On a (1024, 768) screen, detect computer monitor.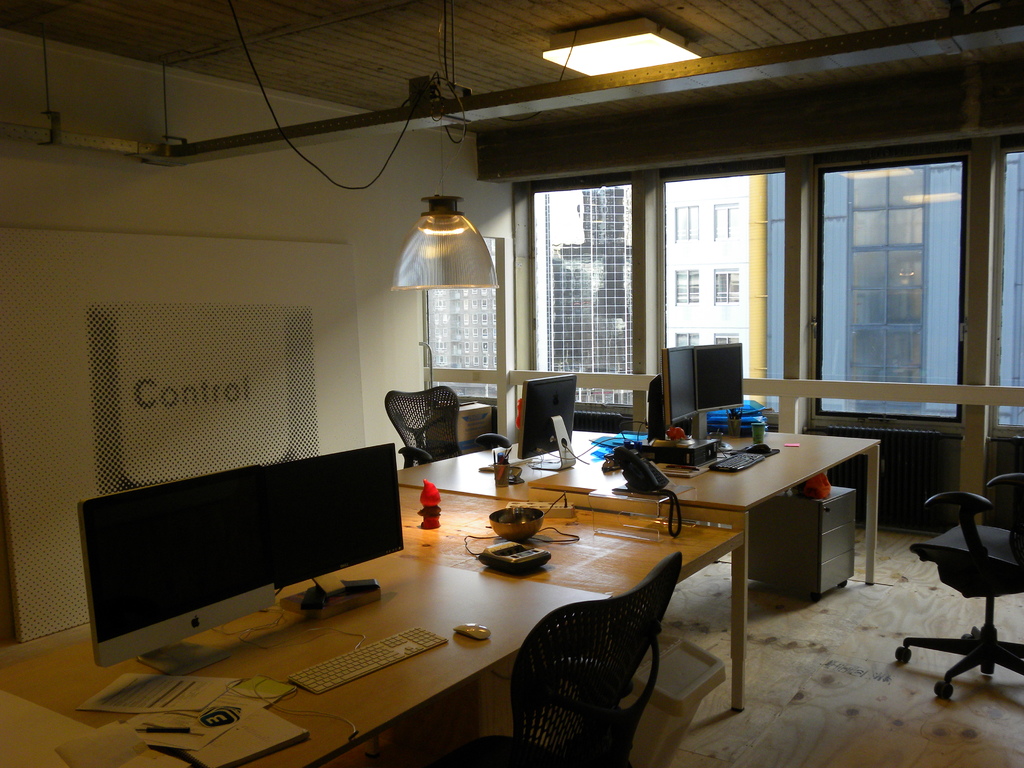
bbox(75, 460, 280, 678).
